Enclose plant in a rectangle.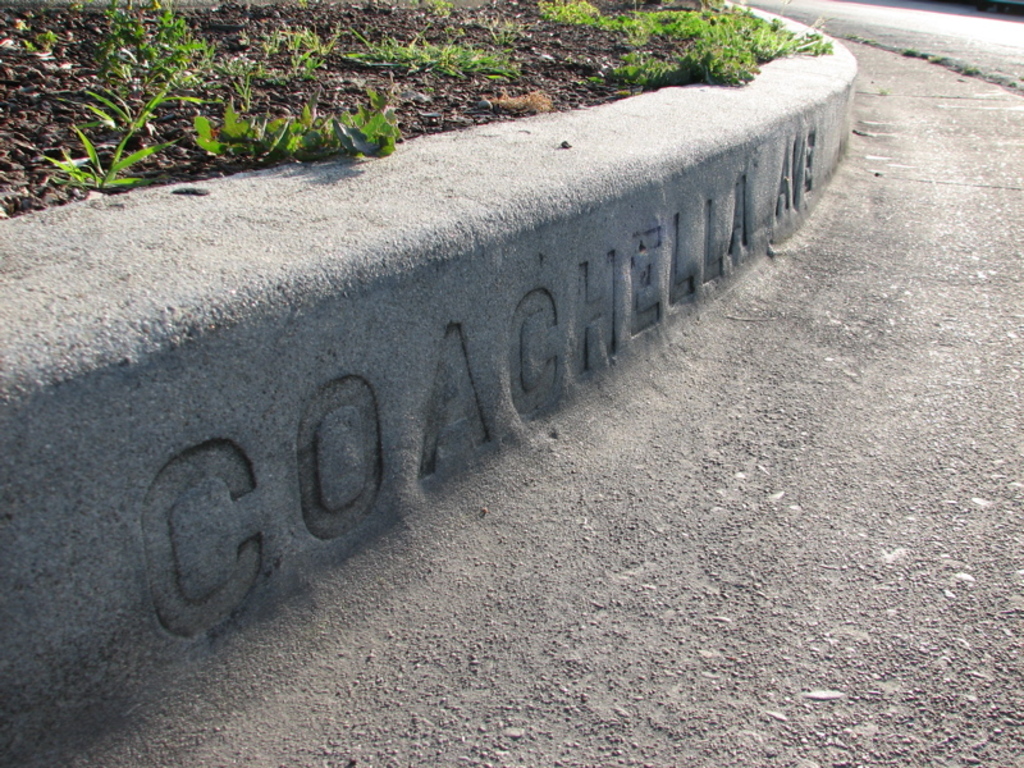
detection(876, 84, 891, 99).
